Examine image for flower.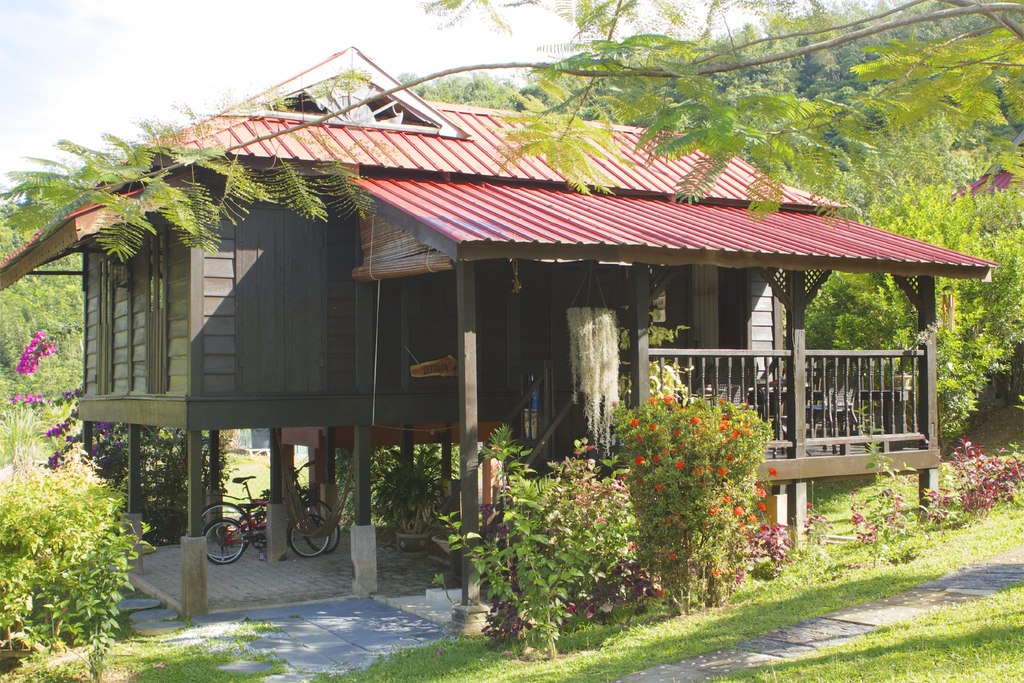
Examination result: [left=662, top=393, right=675, bottom=406].
